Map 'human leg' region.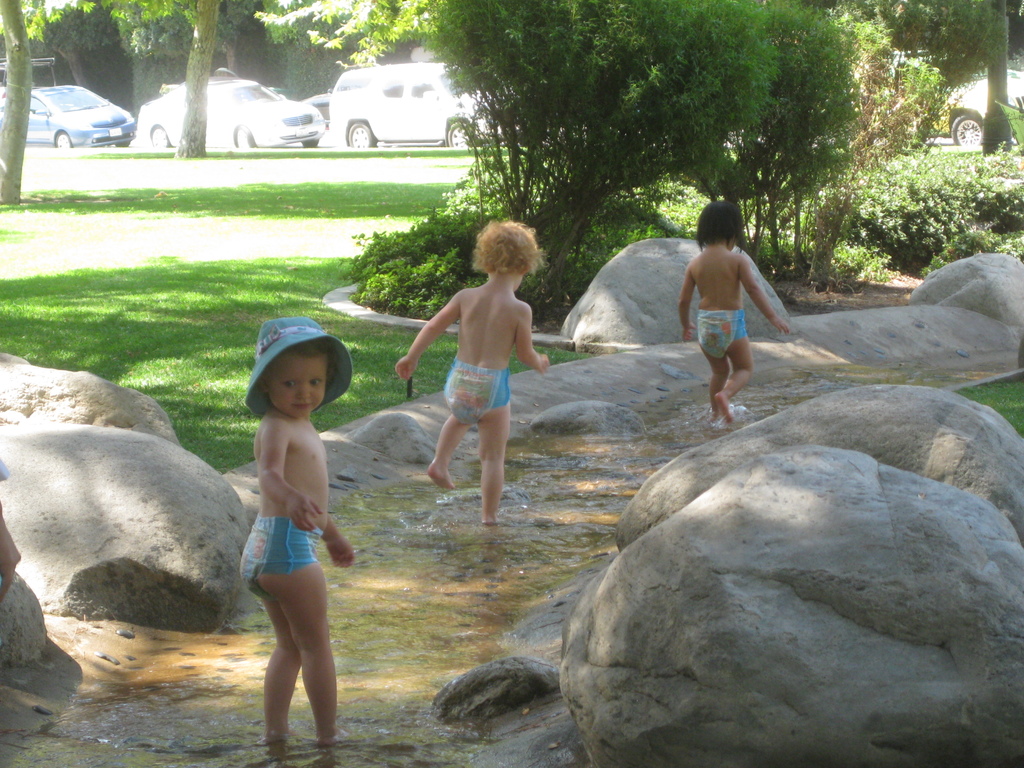
Mapped to x1=261, y1=590, x2=301, y2=739.
